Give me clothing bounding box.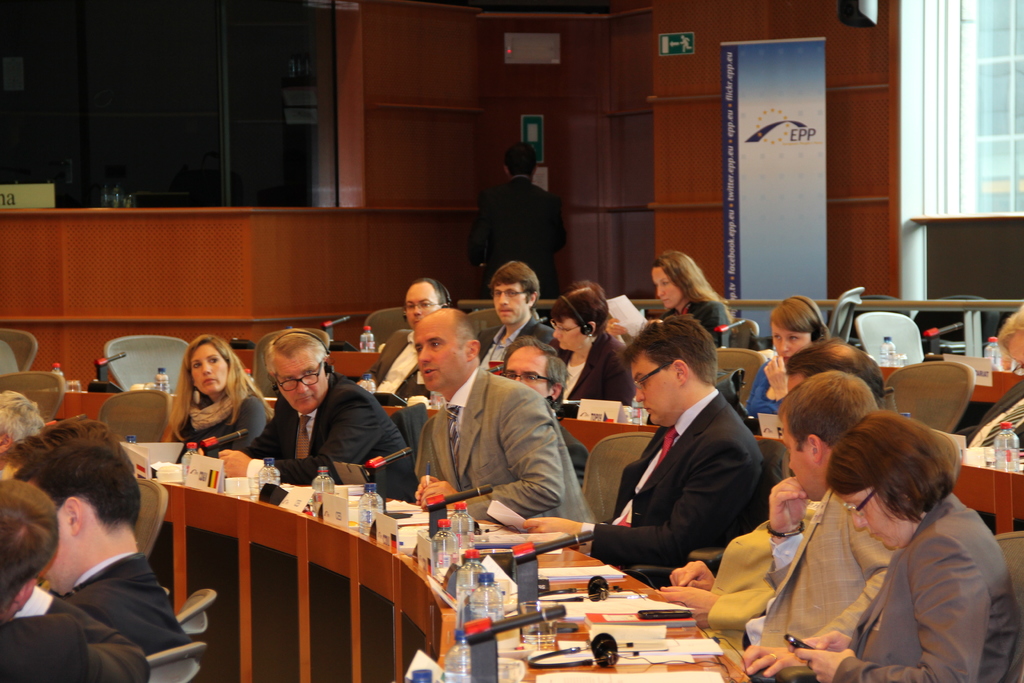
0 582 151 682.
